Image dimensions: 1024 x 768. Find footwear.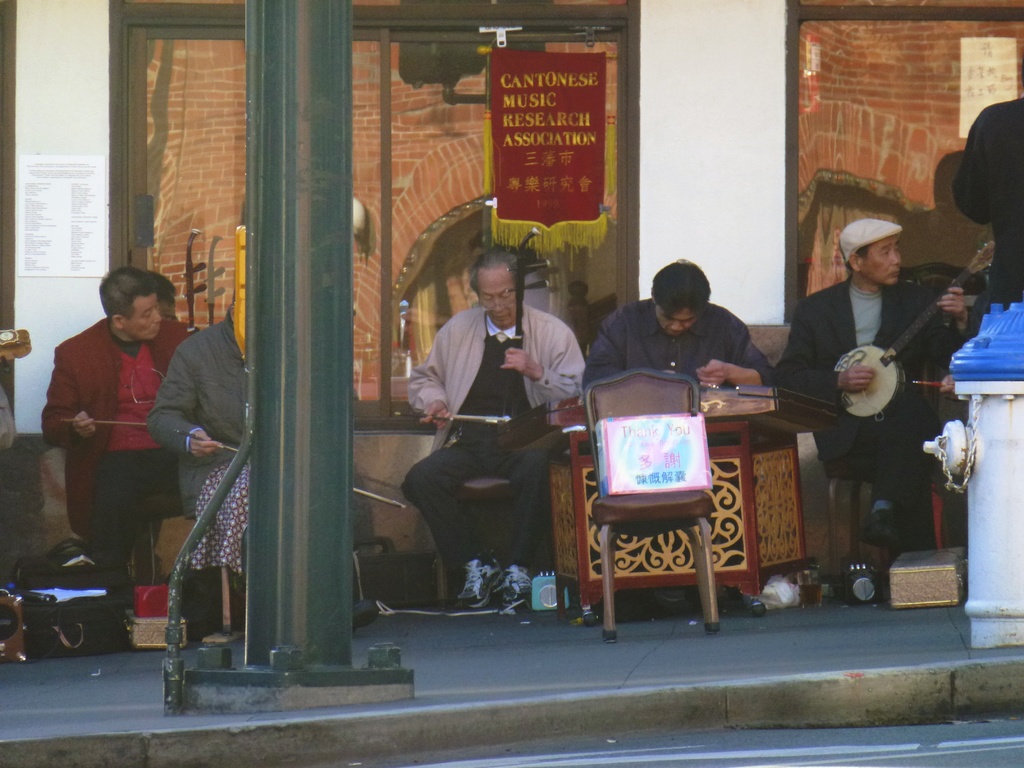
x1=454, y1=553, x2=506, y2=608.
